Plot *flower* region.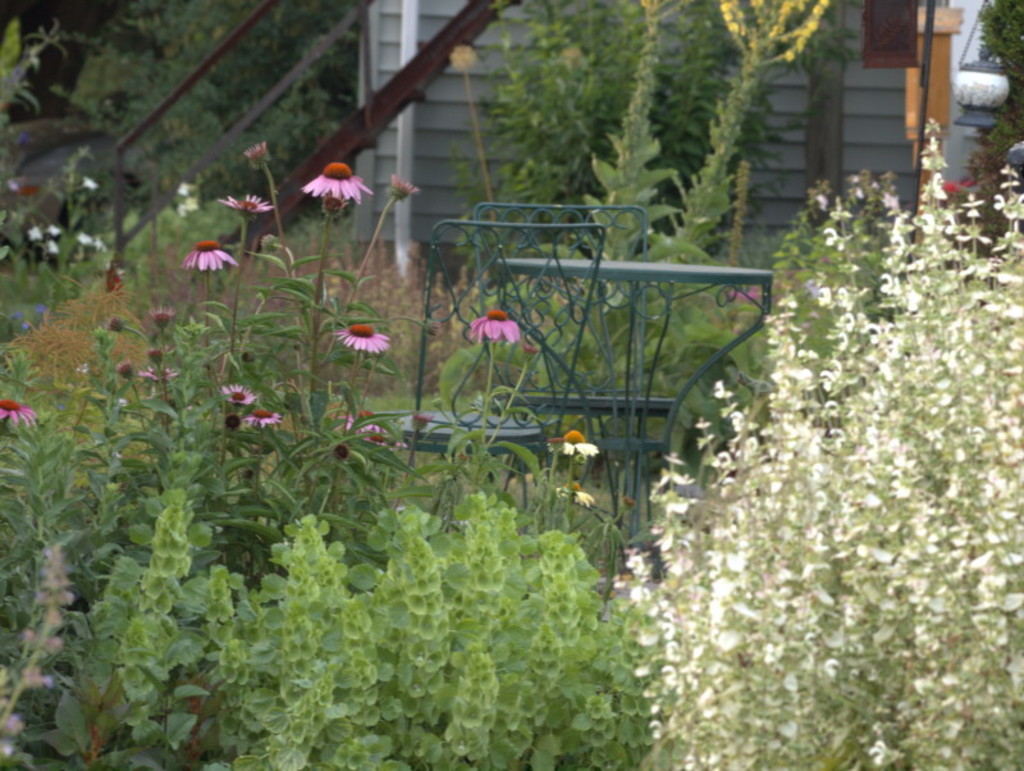
Plotted at [218,380,260,405].
